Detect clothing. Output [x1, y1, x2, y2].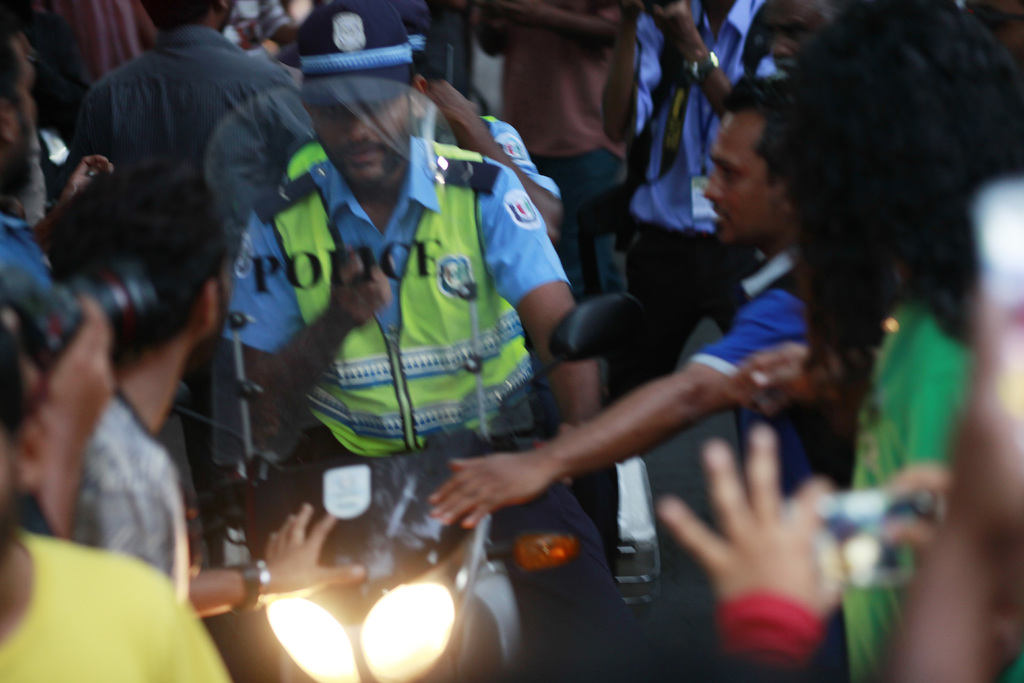
[213, 136, 634, 679].
